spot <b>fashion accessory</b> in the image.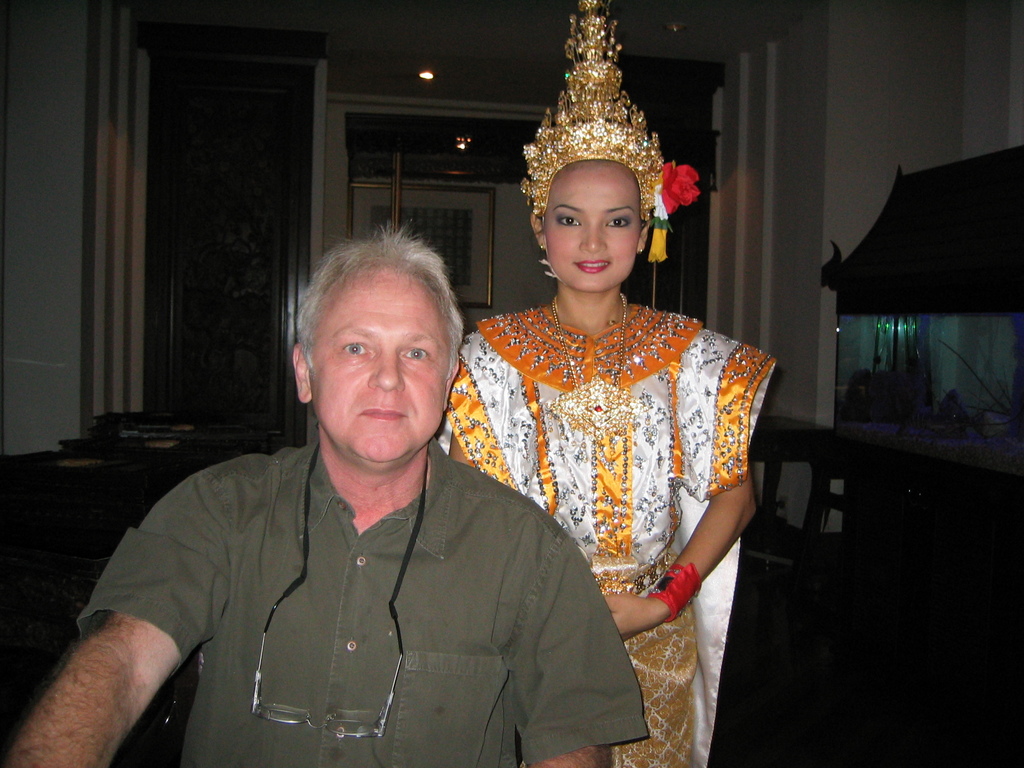
<b>fashion accessory</b> found at 542 244 545 250.
